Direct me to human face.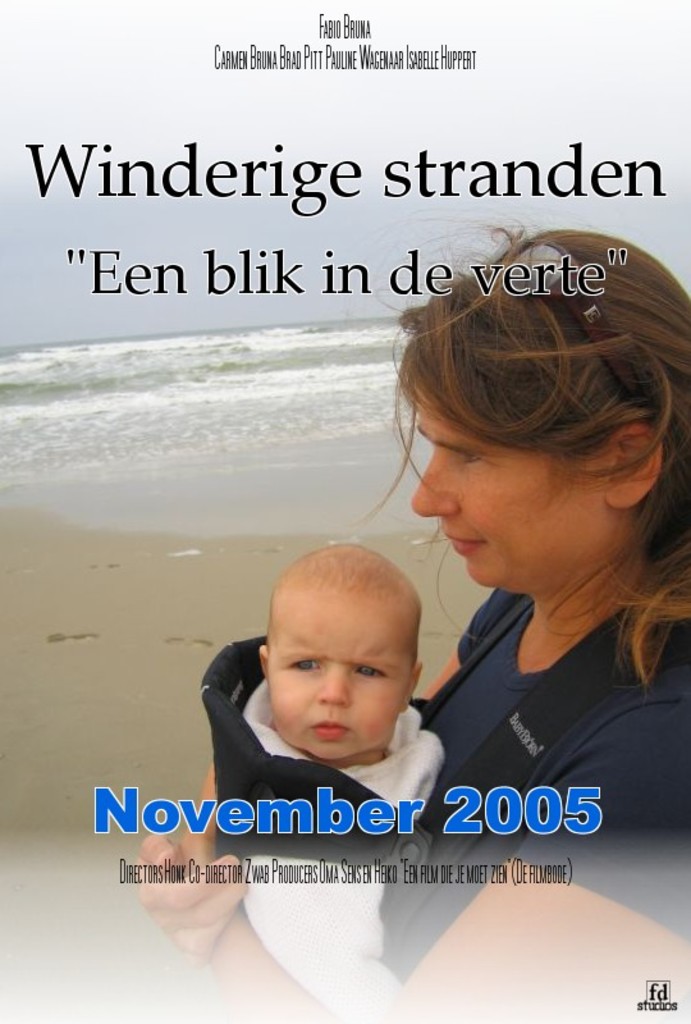
Direction: bbox=[267, 586, 407, 756].
